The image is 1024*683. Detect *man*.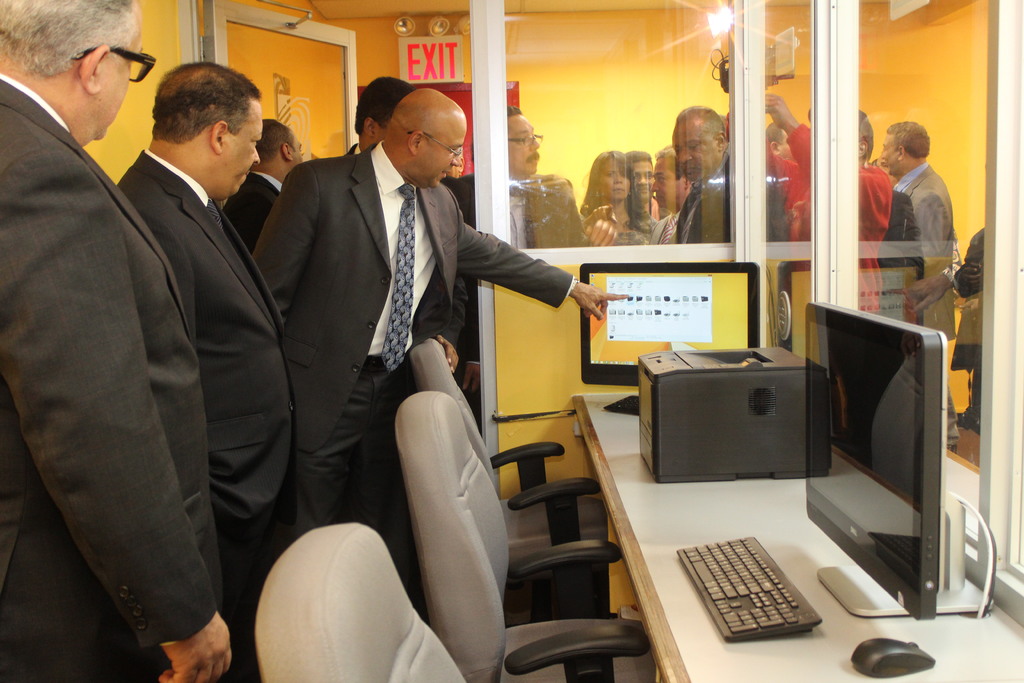
Detection: <box>671,103,735,247</box>.
